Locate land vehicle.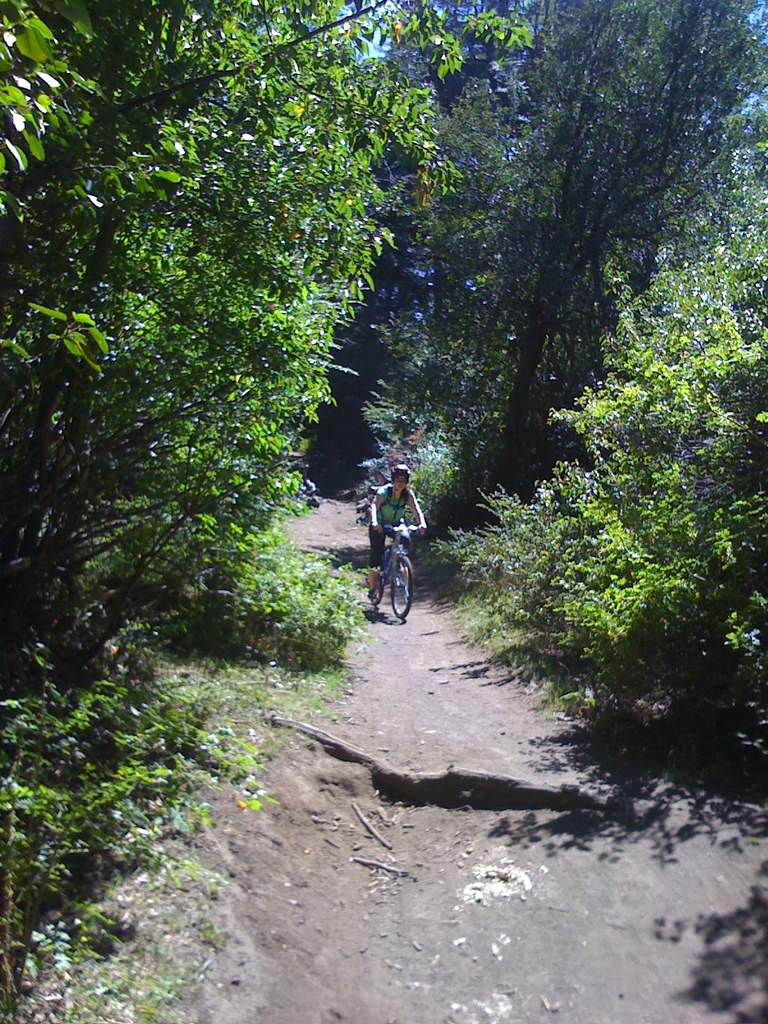
Bounding box: (x1=371, y1=506, x2=429, y2=626).
